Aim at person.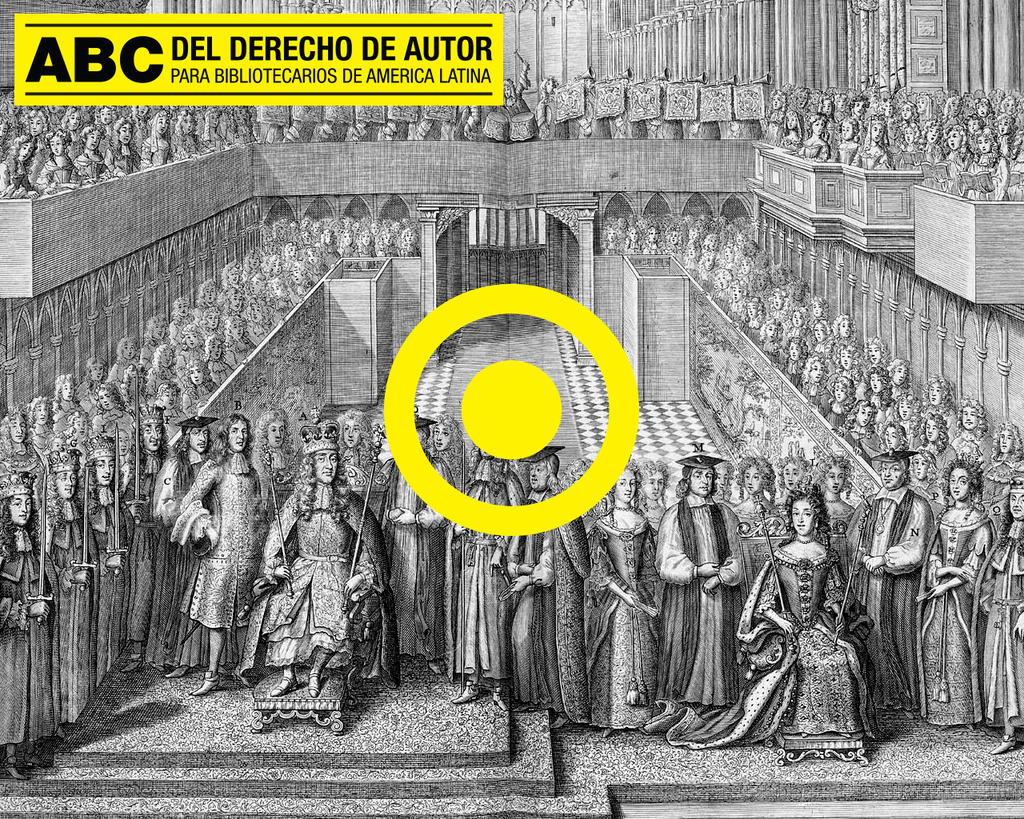
Aimed at bbox=[106, 121, 137, 174].
